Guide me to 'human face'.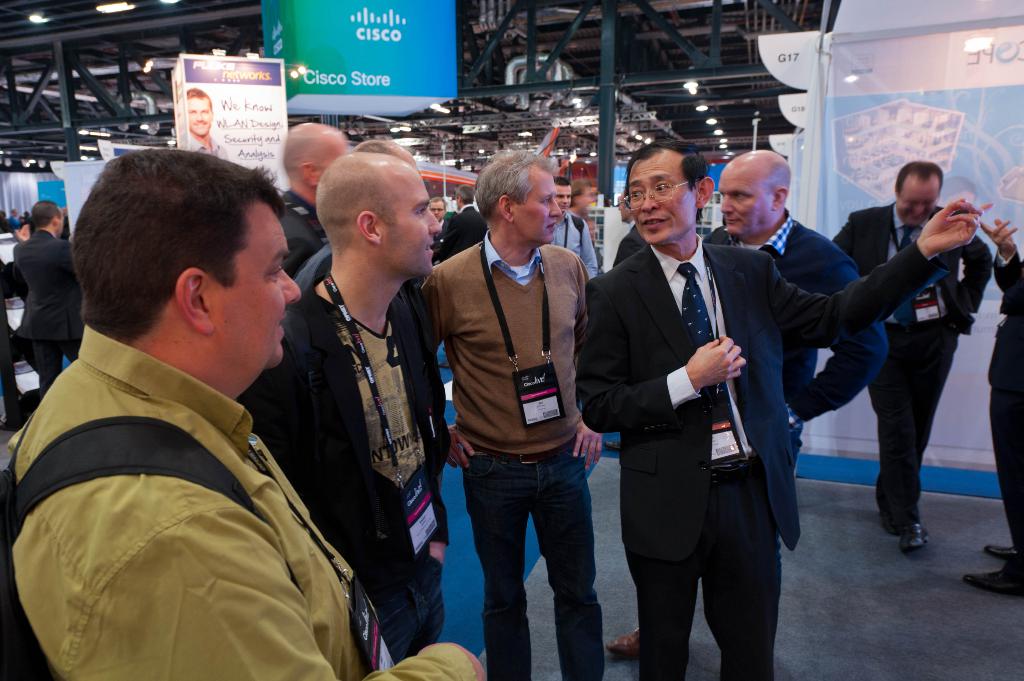
Guidance: (430, 200, 450, 223).
